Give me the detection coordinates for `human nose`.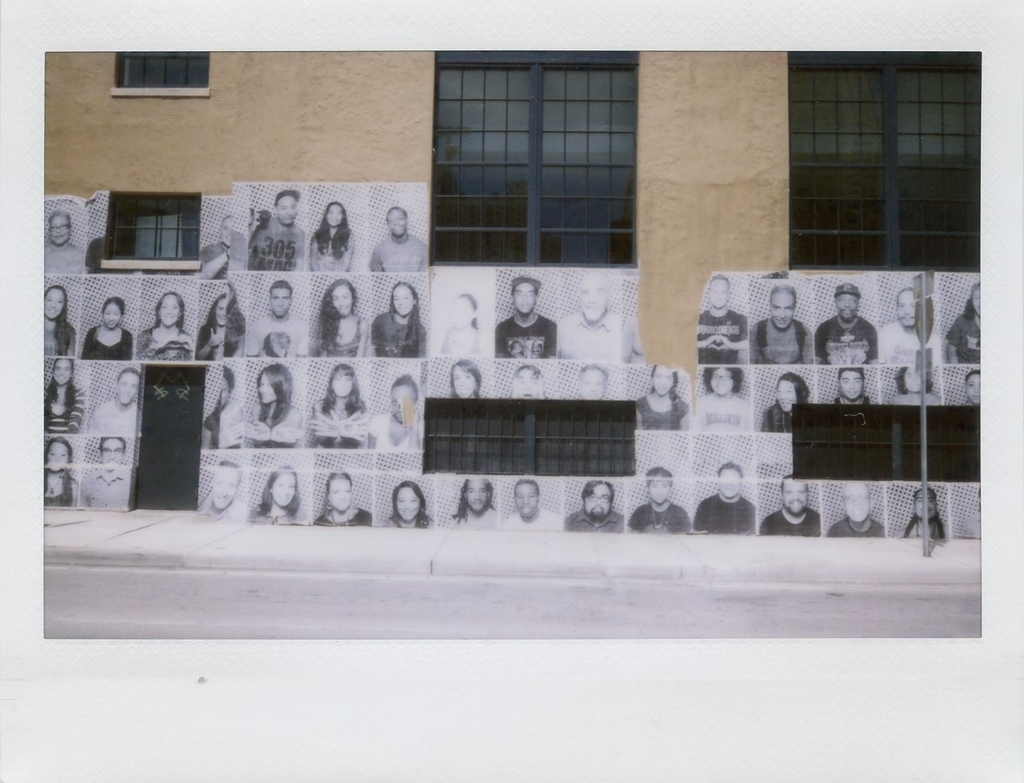
<region>459, 376, 466, 386</region>.
